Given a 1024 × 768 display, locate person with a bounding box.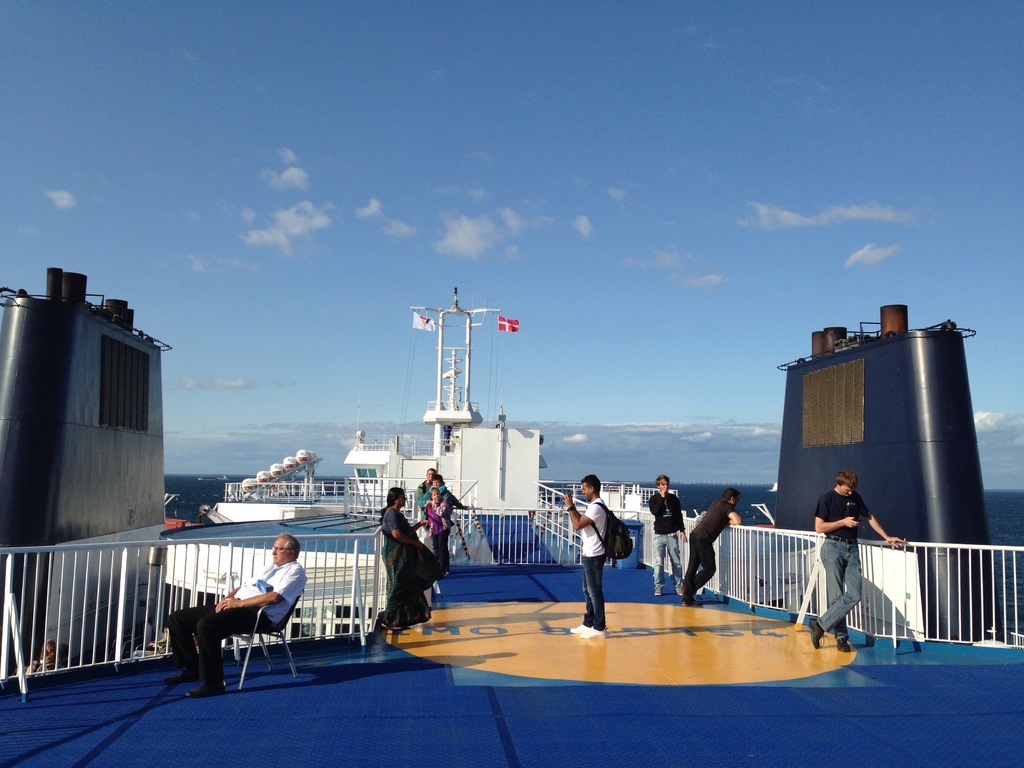
Located: detection(420, 476, 454, 582).
